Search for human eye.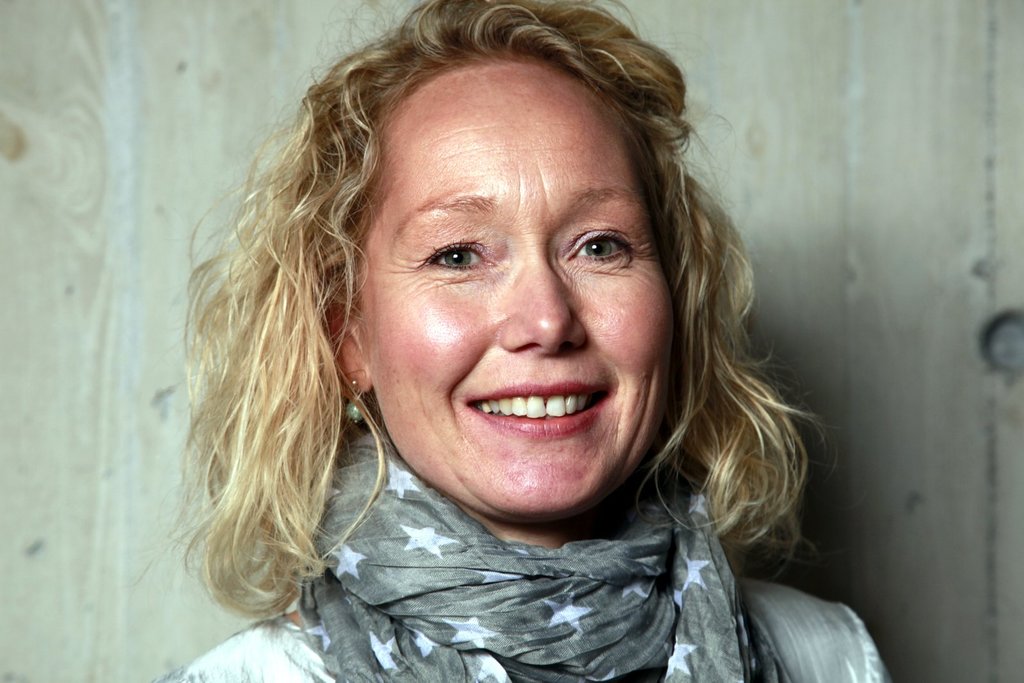
Found at <region>562, 212, 641, 285</region>.
